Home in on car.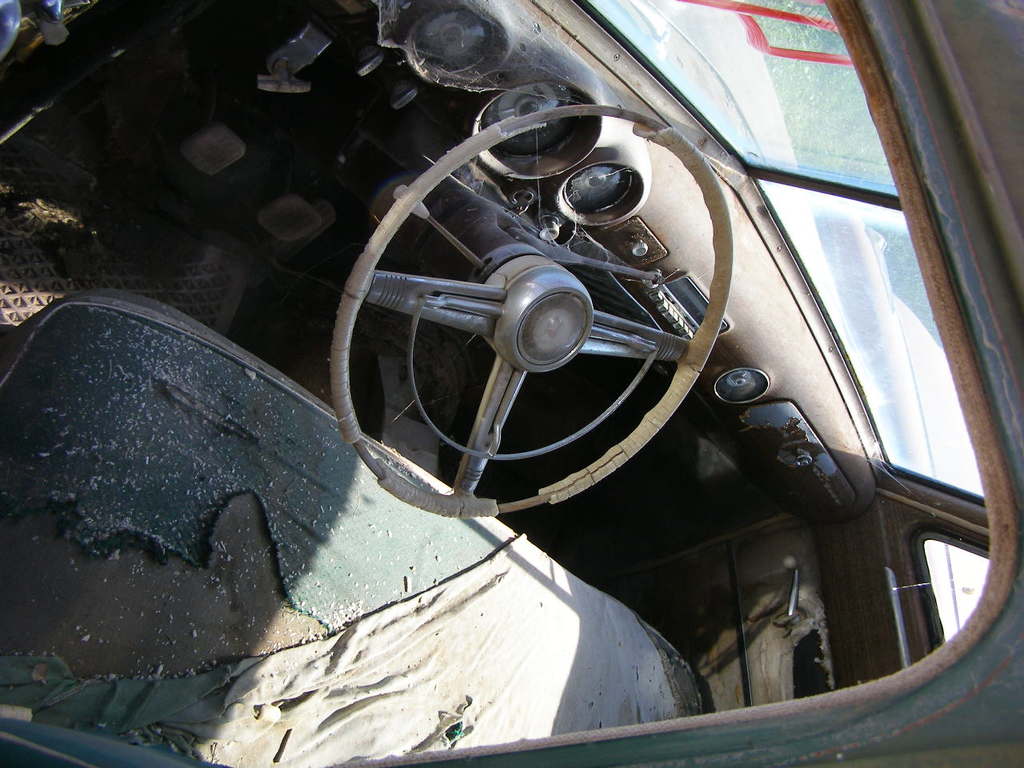
Homed in at Rect(0, 0, 1023, 767).
